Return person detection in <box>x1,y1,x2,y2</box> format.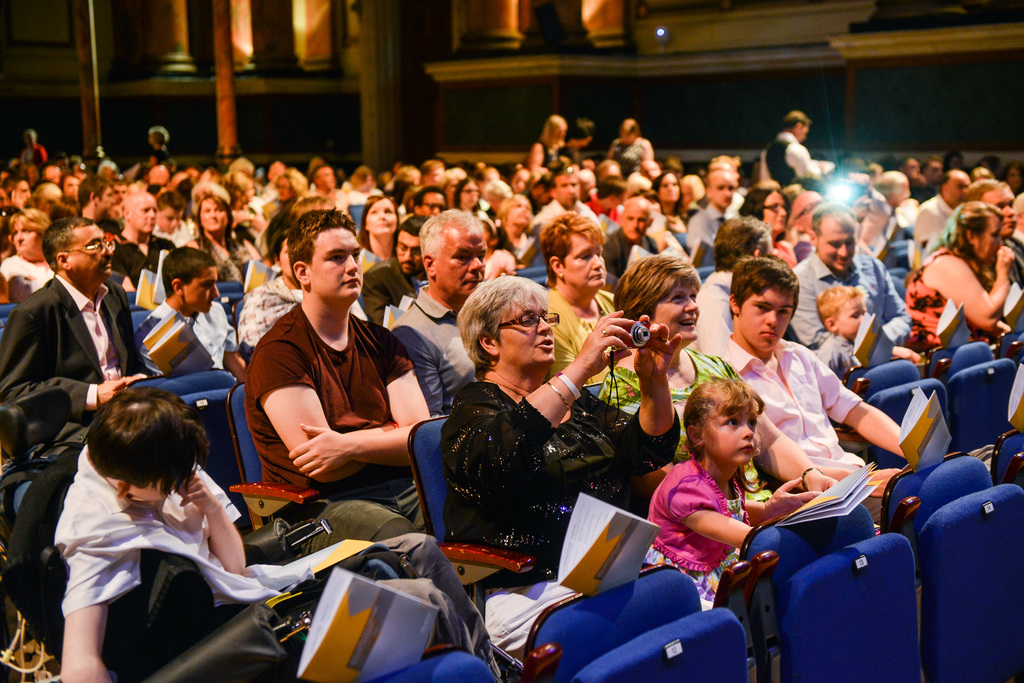
<box>266,161,286,202</box>.
